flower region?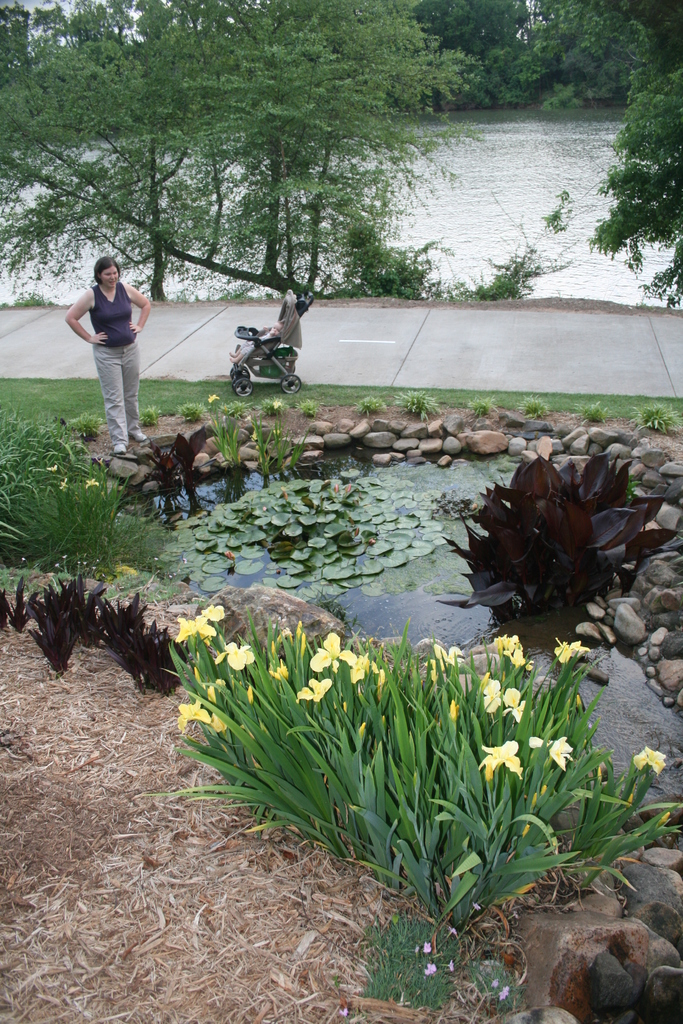
429/643/463/674
